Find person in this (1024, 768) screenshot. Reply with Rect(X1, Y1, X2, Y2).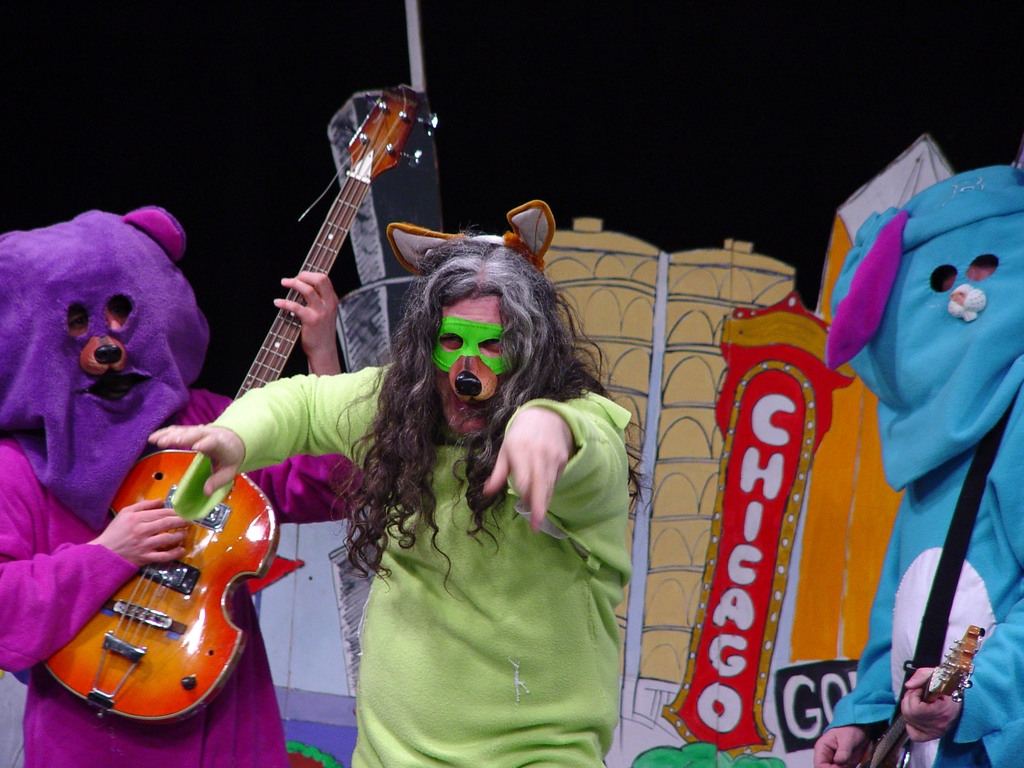
Rect(810, 84, 1014, 767).
